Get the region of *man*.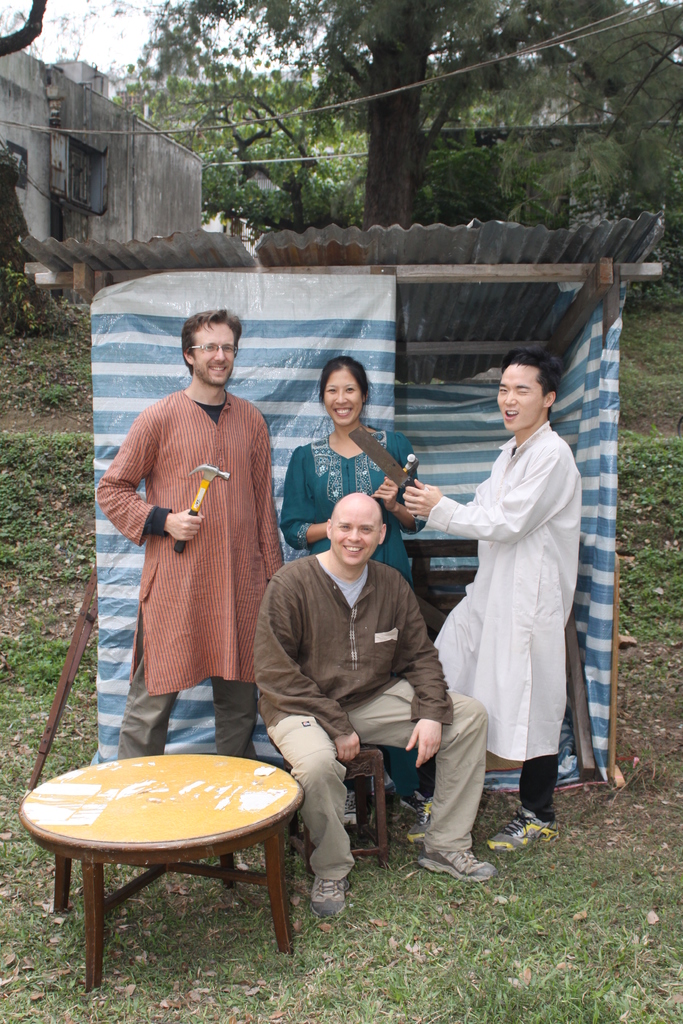
x1=94, y1=304, x2=292, y2=760.
